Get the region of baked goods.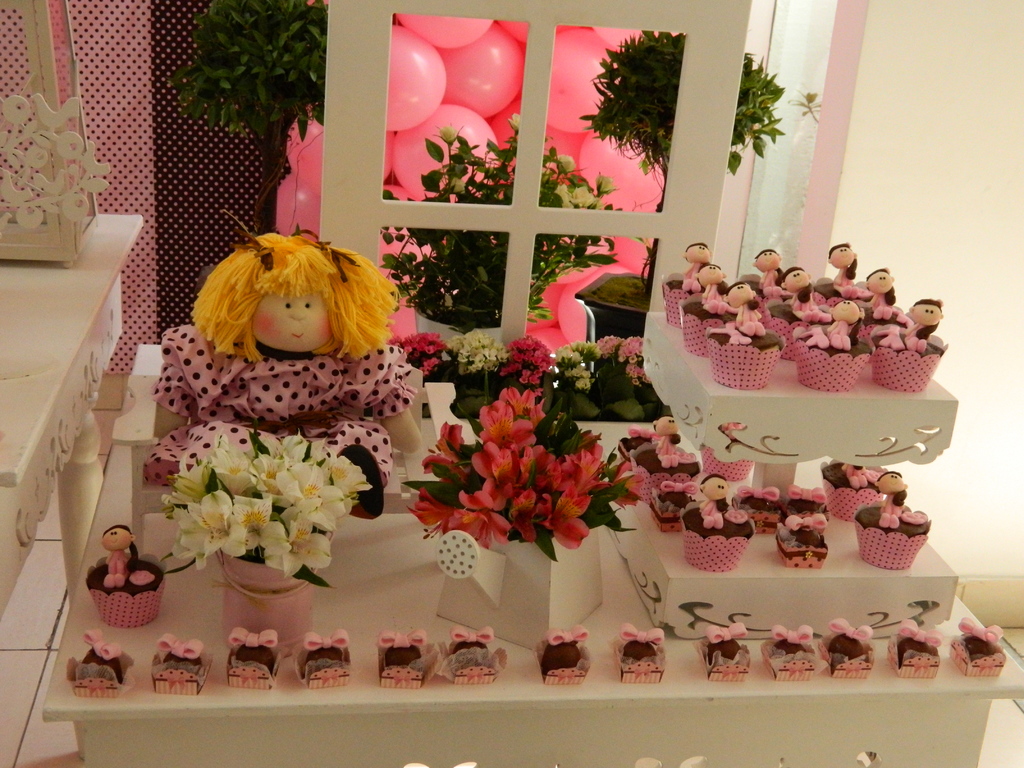
region(819, 461, 888, 521).
